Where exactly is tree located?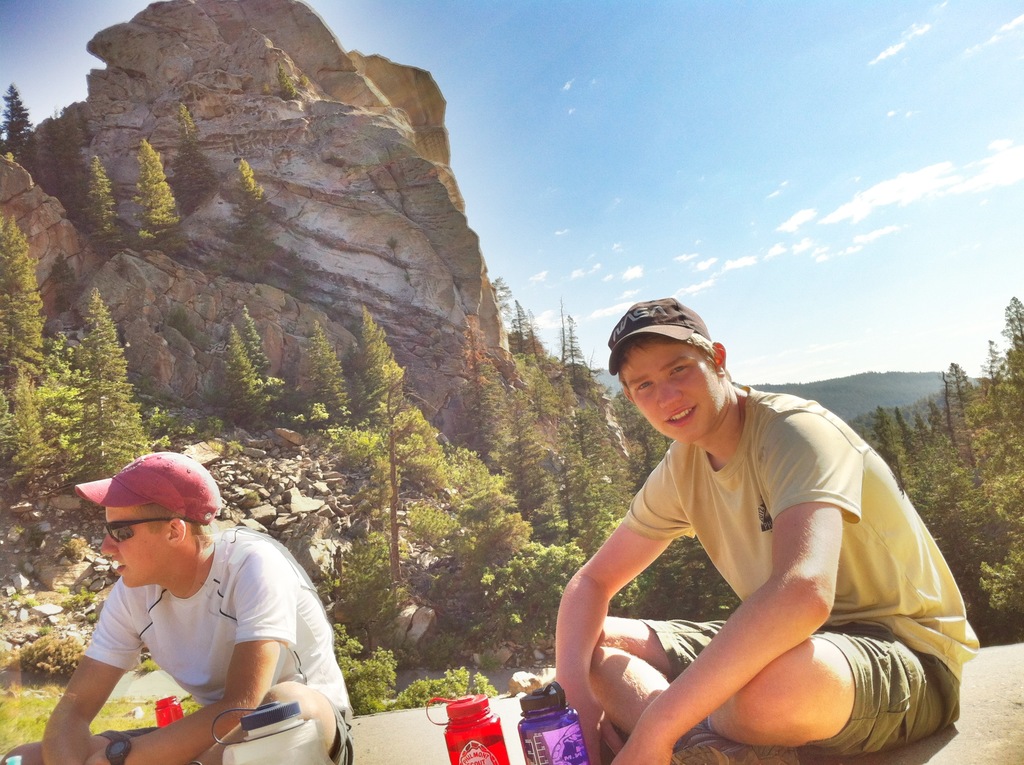
Its bounding box is [968,297,1023,624].
